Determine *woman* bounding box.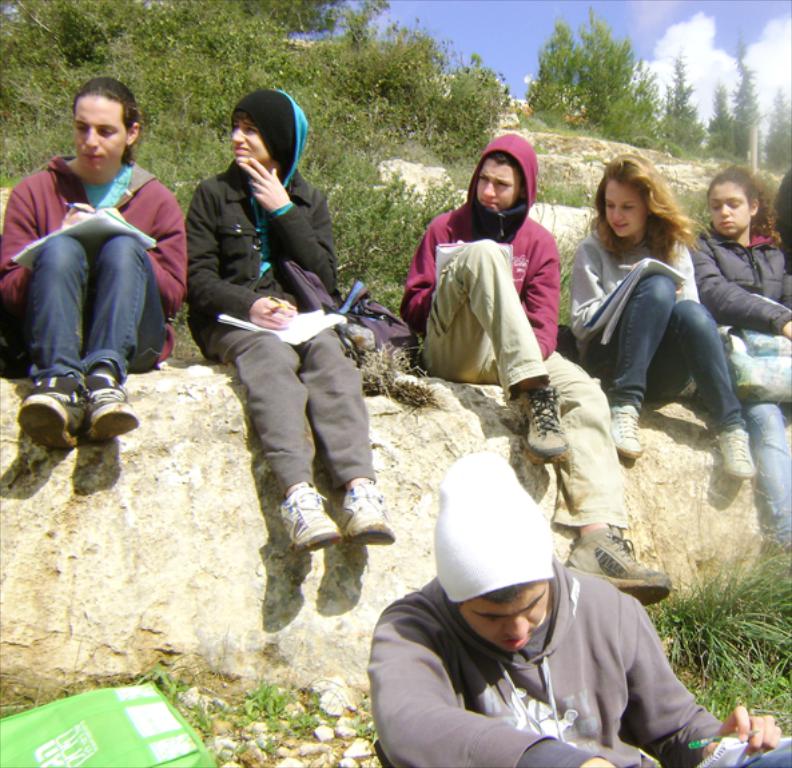
Determined: (left=697, top=163, right=791, bottom=565).
